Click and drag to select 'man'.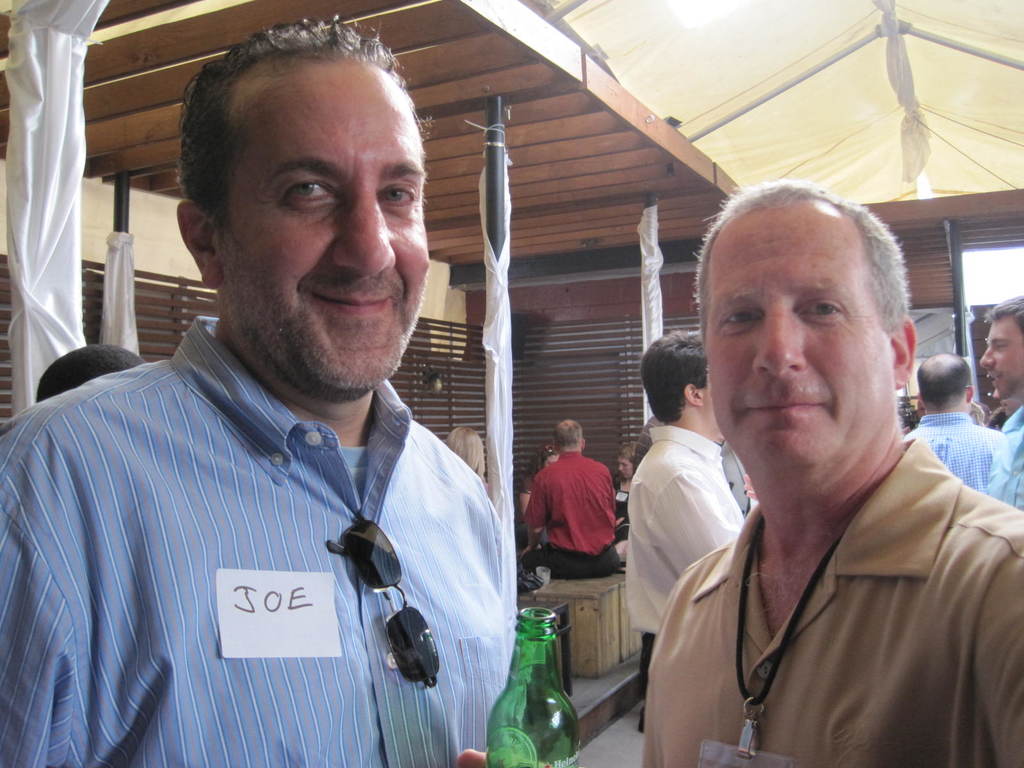
Selection: 620:328:743:692.
